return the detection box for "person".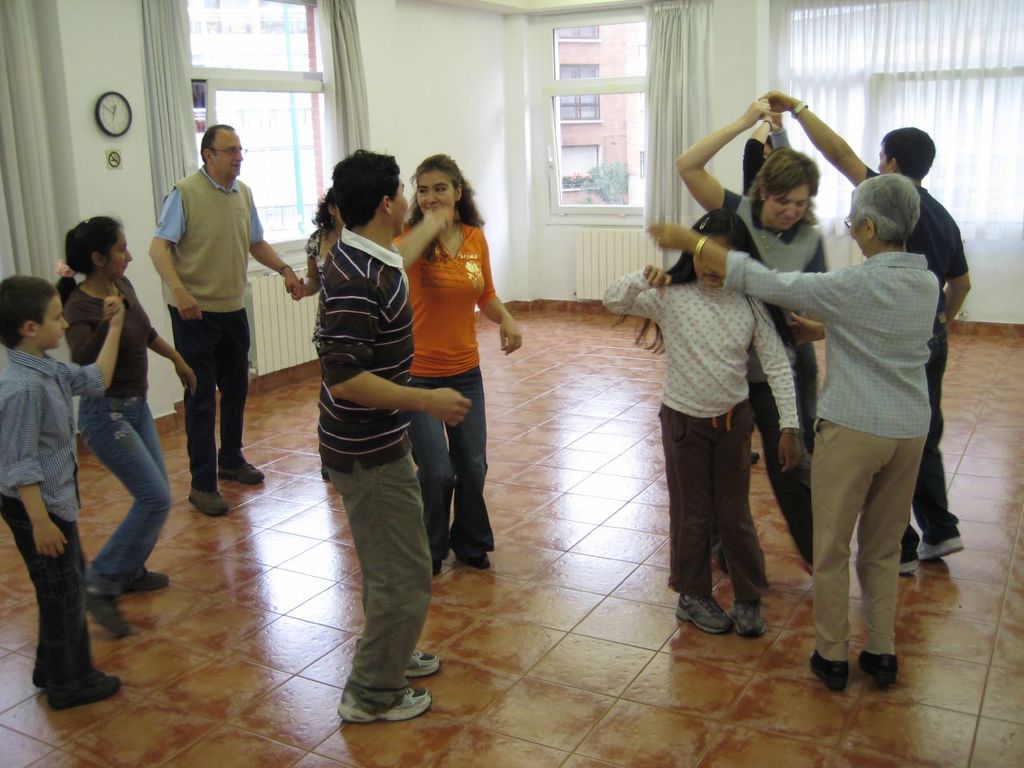
detection(738, 118, 783, 189).
